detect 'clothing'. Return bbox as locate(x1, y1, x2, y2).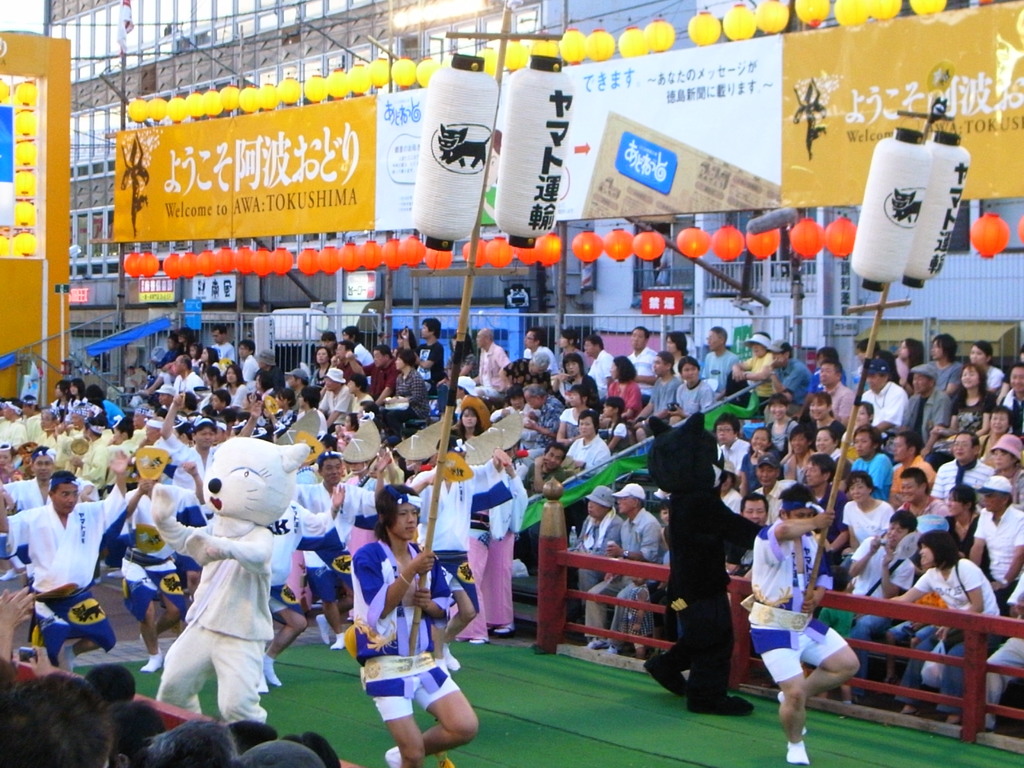
locate(915, 360, 968, 441).
